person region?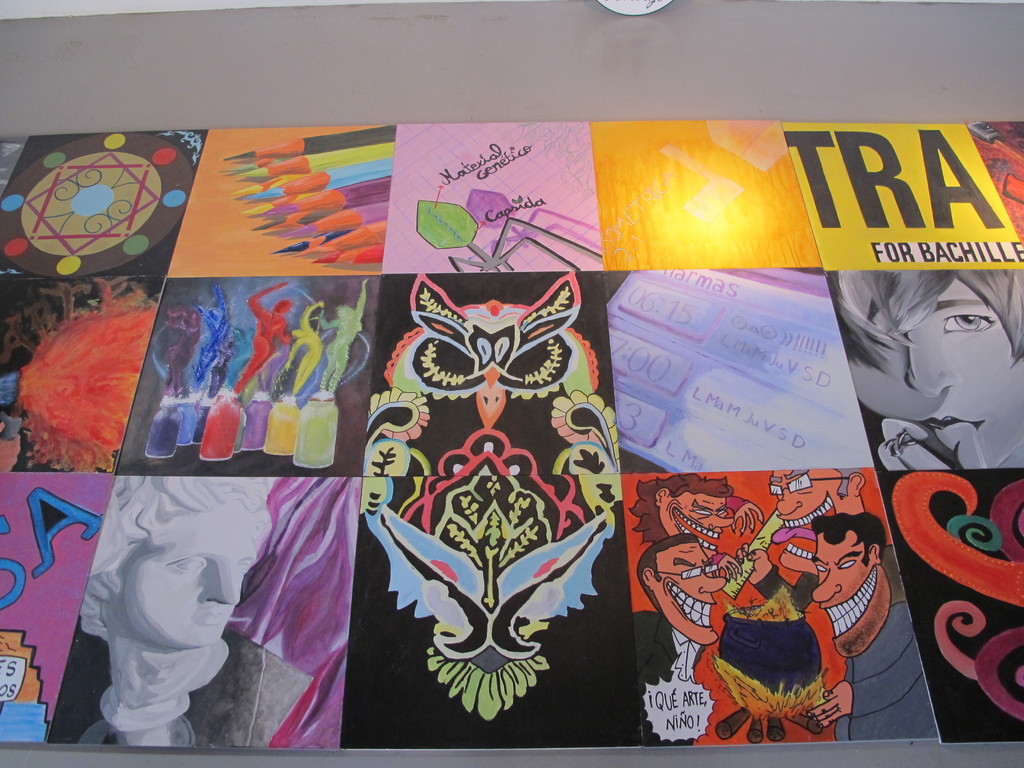
625,467,764,576
